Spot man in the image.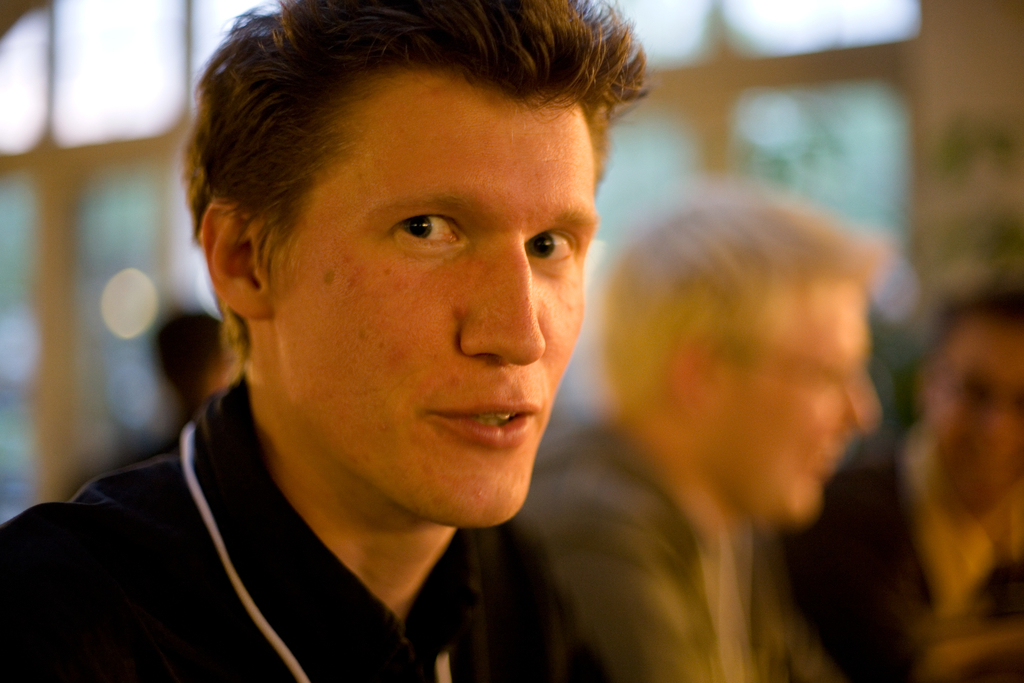
man found at 511, 185, 899, 682.
